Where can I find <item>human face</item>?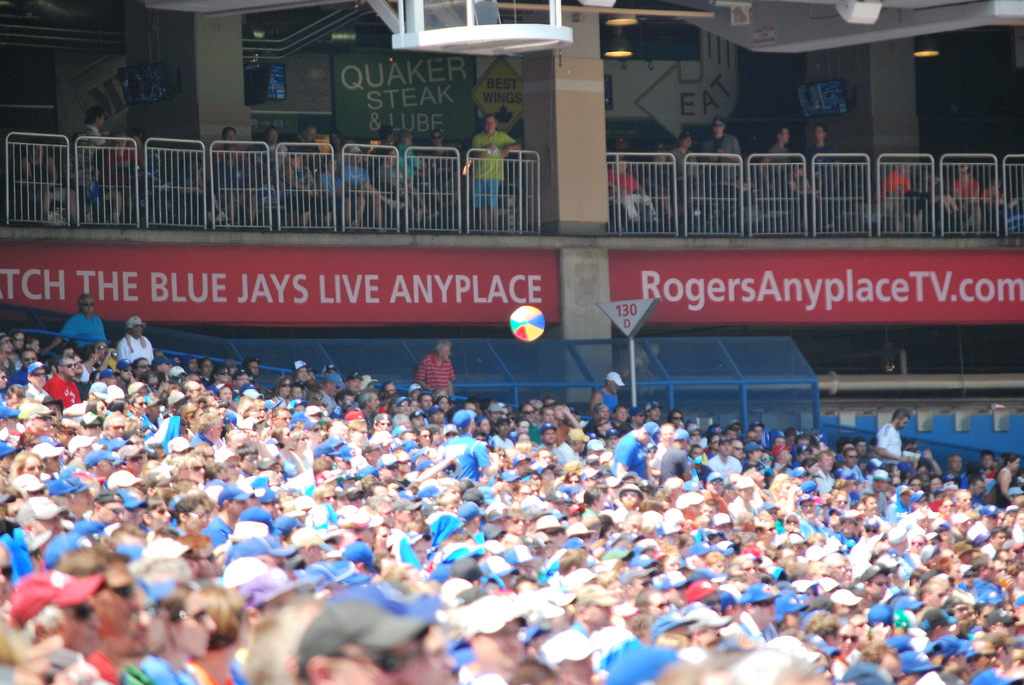
You can find it at <box>397,401,409,414</box>.
